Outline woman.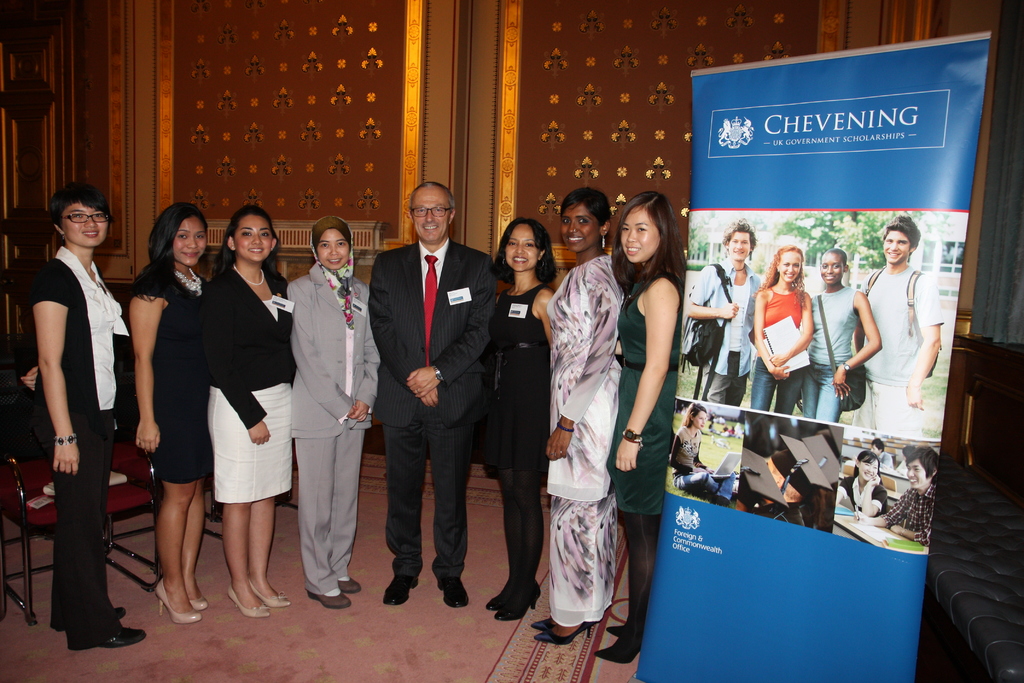
Outline: bbox=[191, 215, 282, 612].
